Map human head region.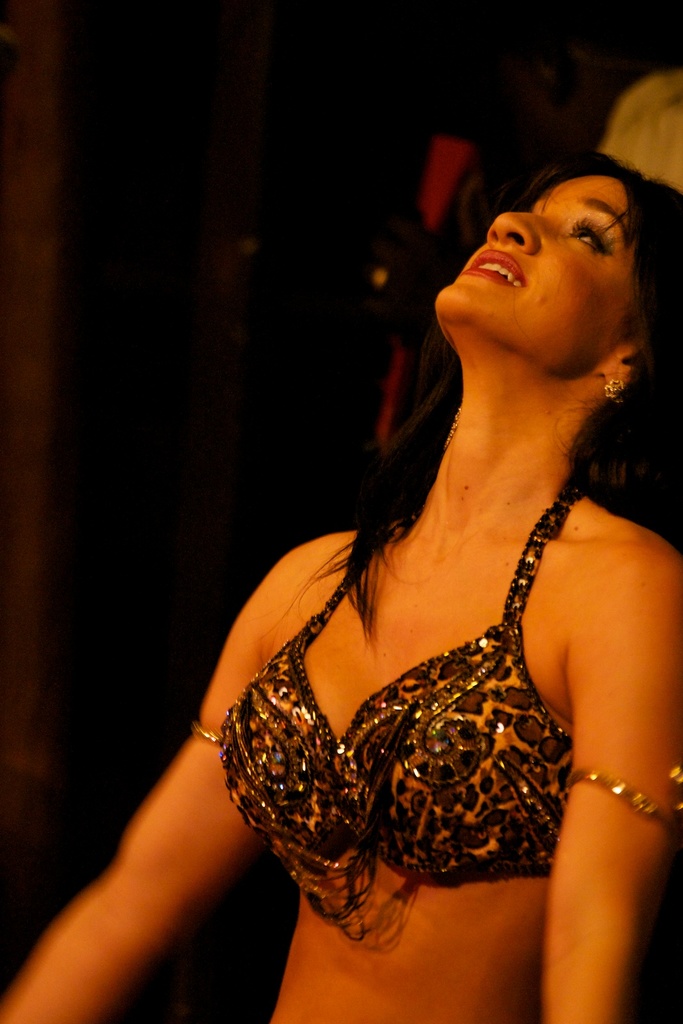
Mapped to [x1=426, y1=145, x2=652, y2=413].
